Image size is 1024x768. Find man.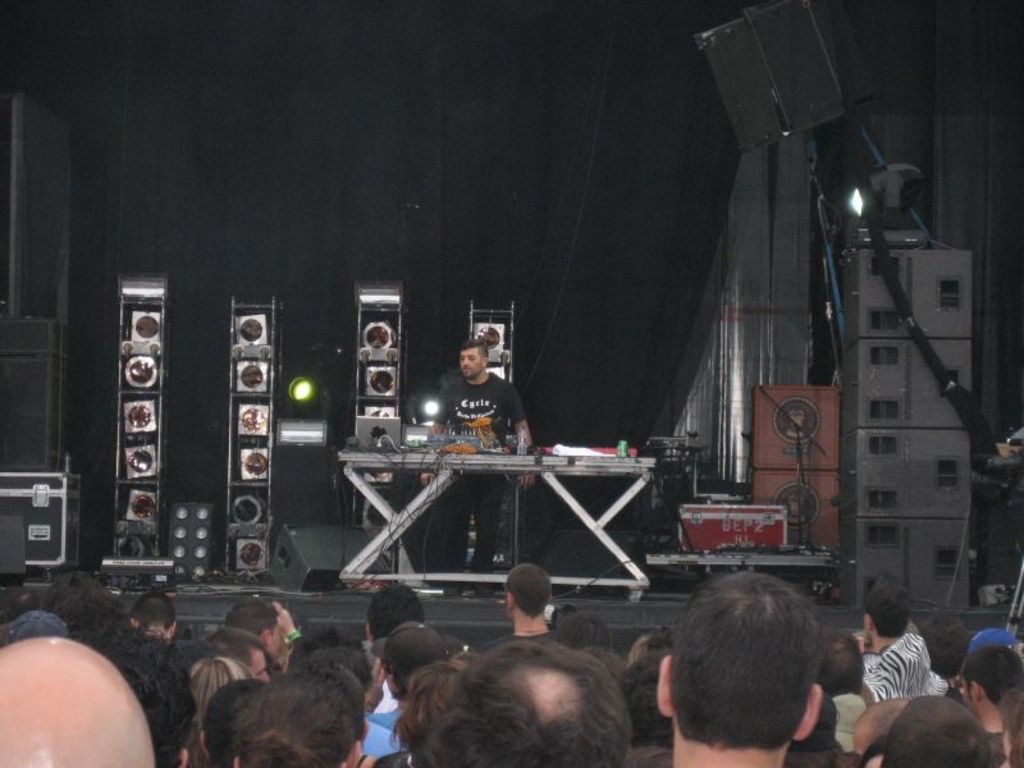
783,695,855,767.
